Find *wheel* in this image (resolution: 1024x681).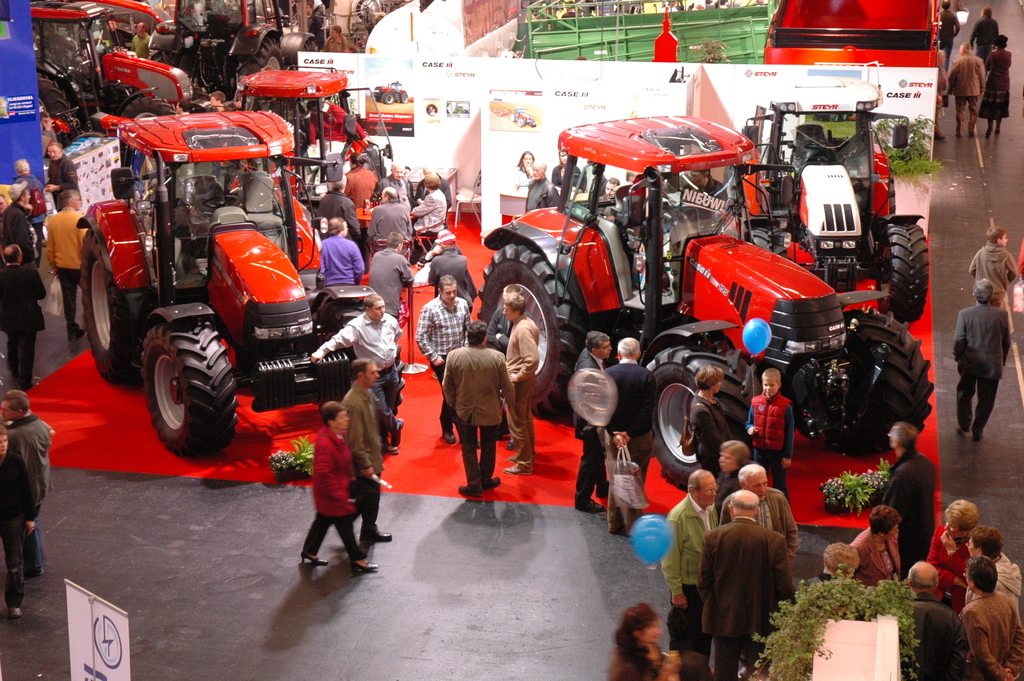
left=477, top=243, right=586, bottom=416.
